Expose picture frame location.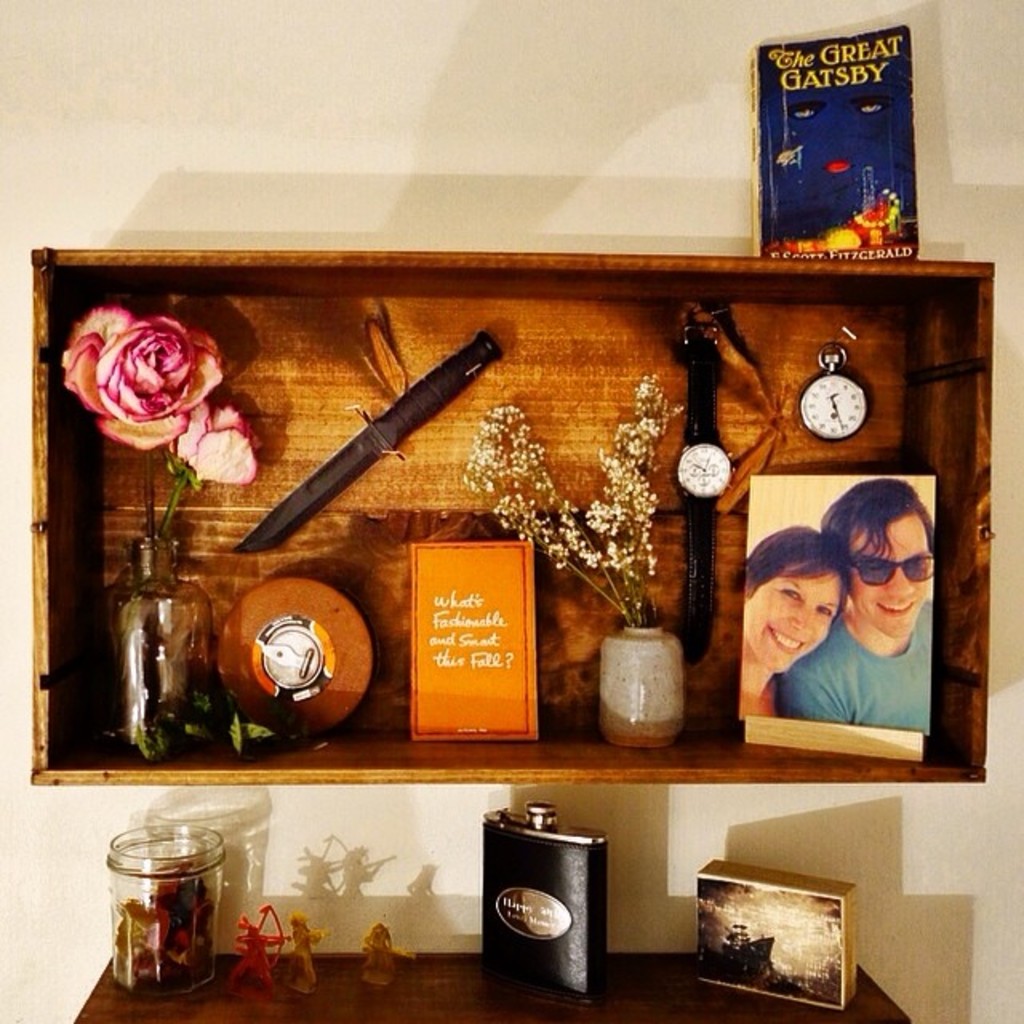
Exposed at pyautogui.locateOnScreen(702, 450, 987, 773).
